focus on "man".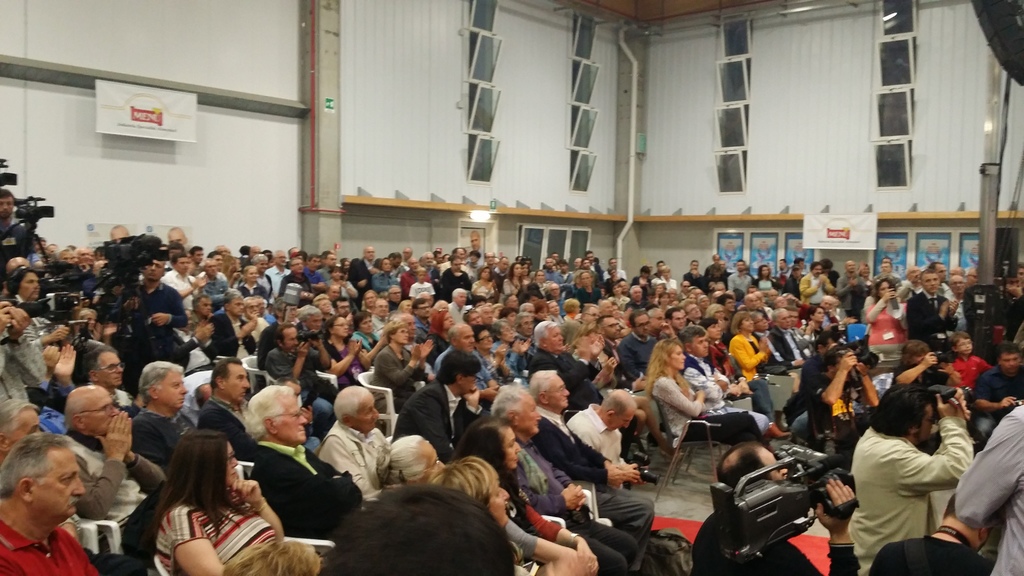
Focused at x1=399 y1=255 x2=434 y2=301.
